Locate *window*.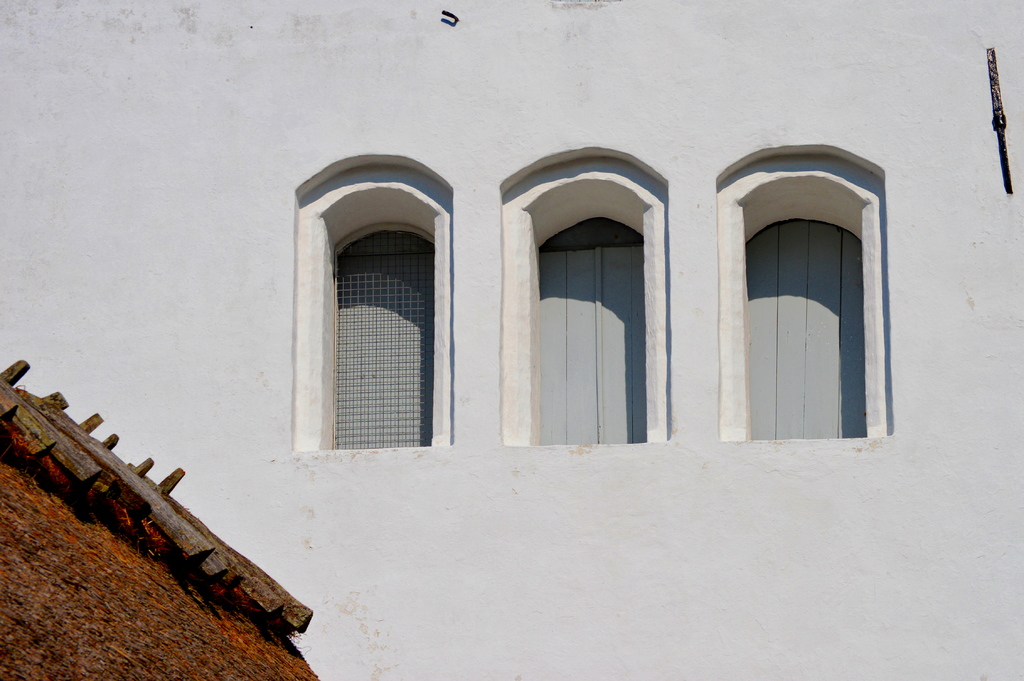
Bounding box: left=745, top=214, right=866, bottom=439.
